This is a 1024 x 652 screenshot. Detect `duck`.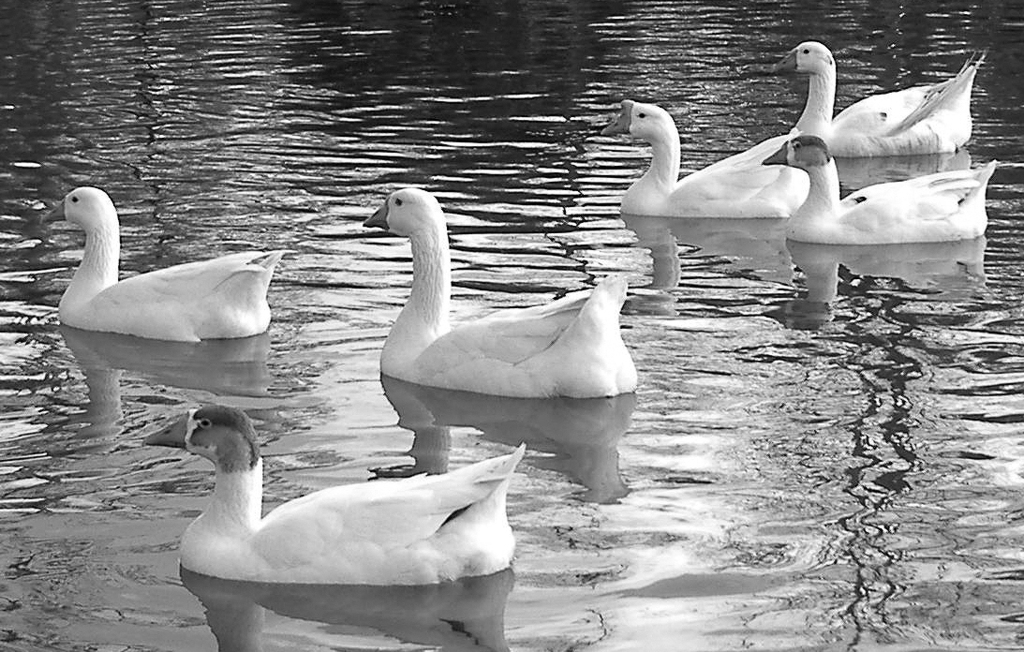
<region>379, 184, 640, 397</region>.
